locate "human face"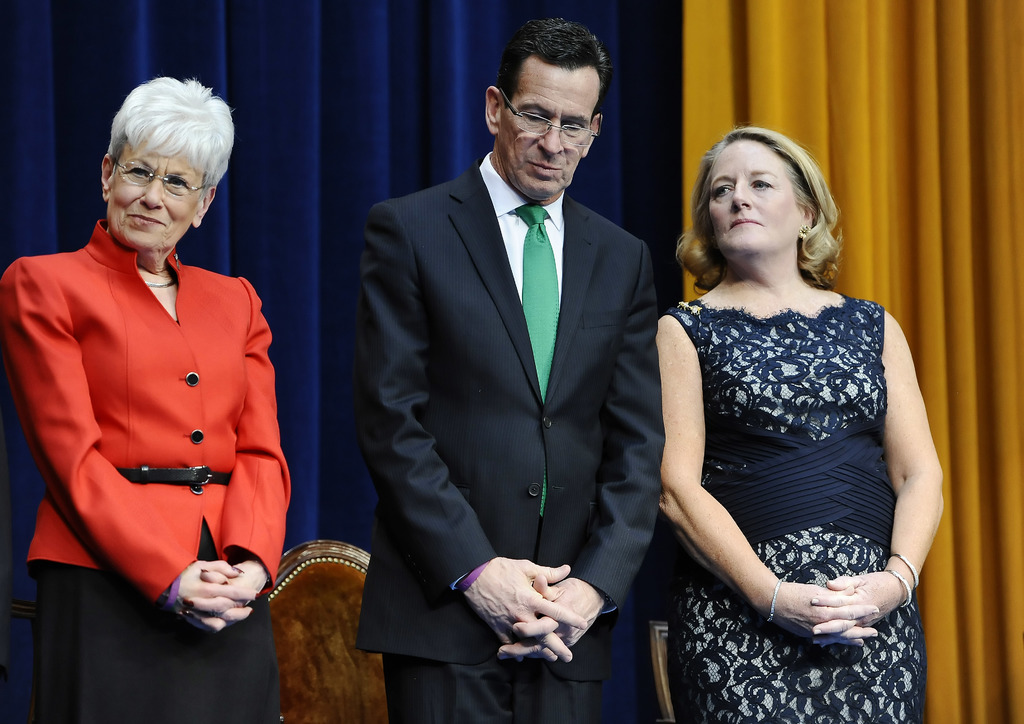
(x1=706, y1=141, x2=799, y2=236)
